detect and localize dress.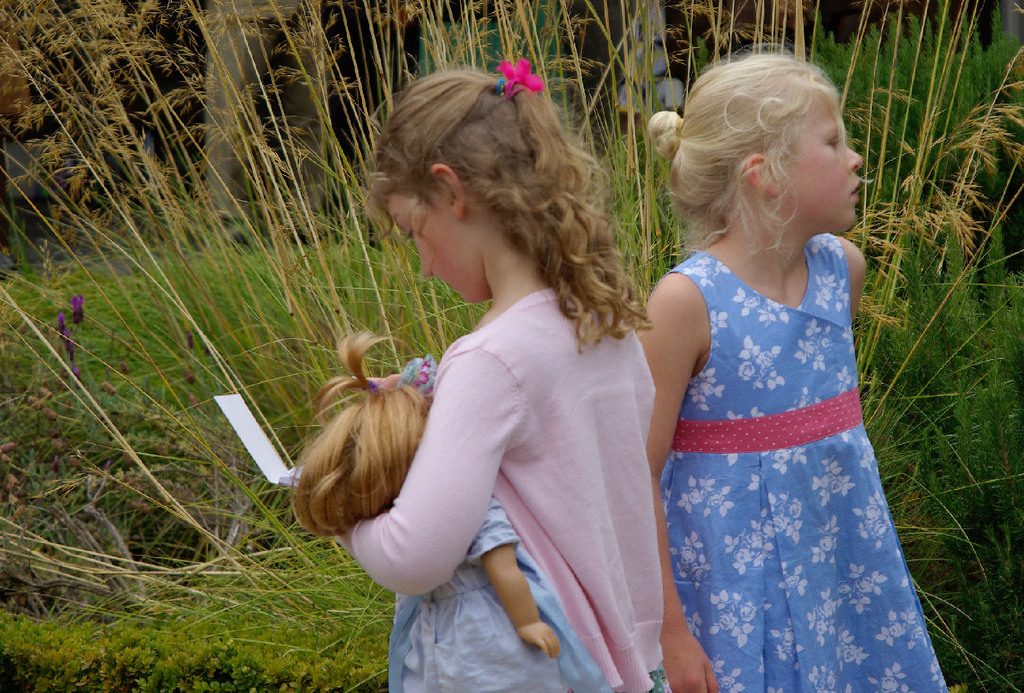
Localized at x1=659, y1=231, x2=945, y2=692.
